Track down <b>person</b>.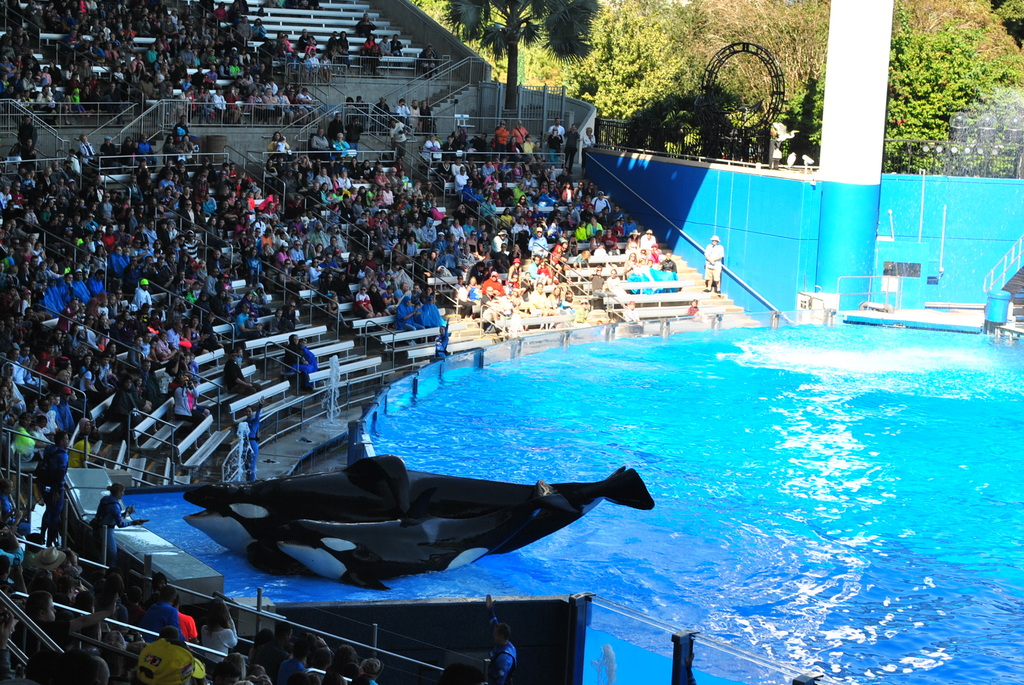
Tracked to detection(129, 629, 204, 682).
